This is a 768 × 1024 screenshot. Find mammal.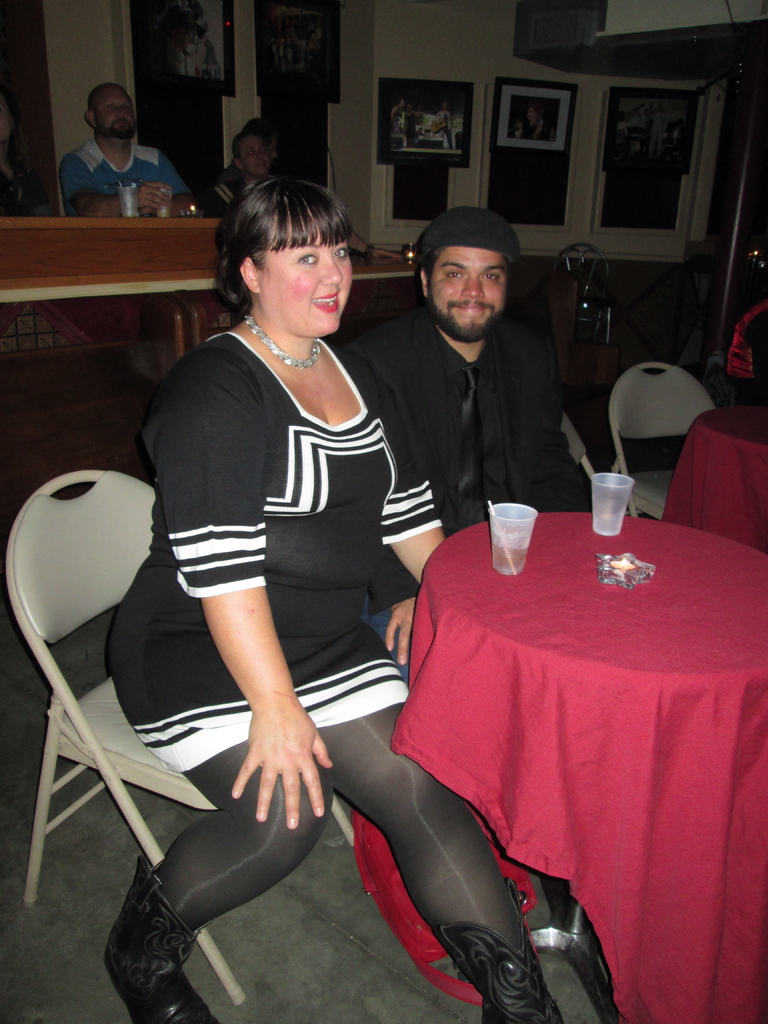
Bounding box: [0, 88, 49, 338].
